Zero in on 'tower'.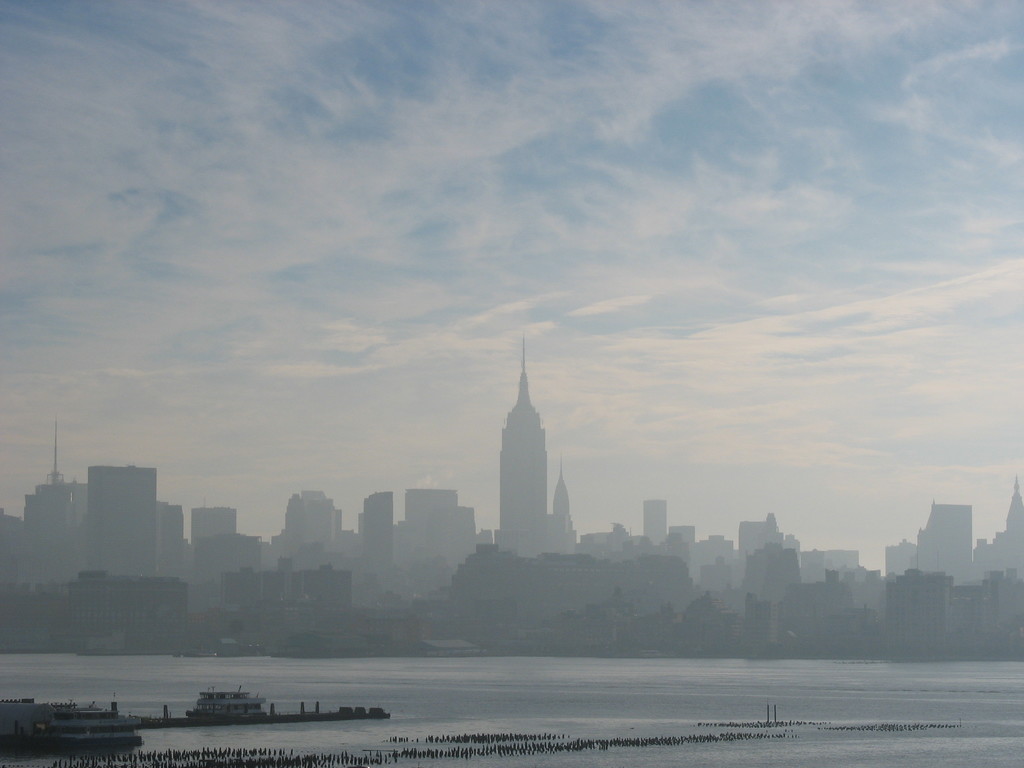
Zeroed in: [915,494,974,591].
